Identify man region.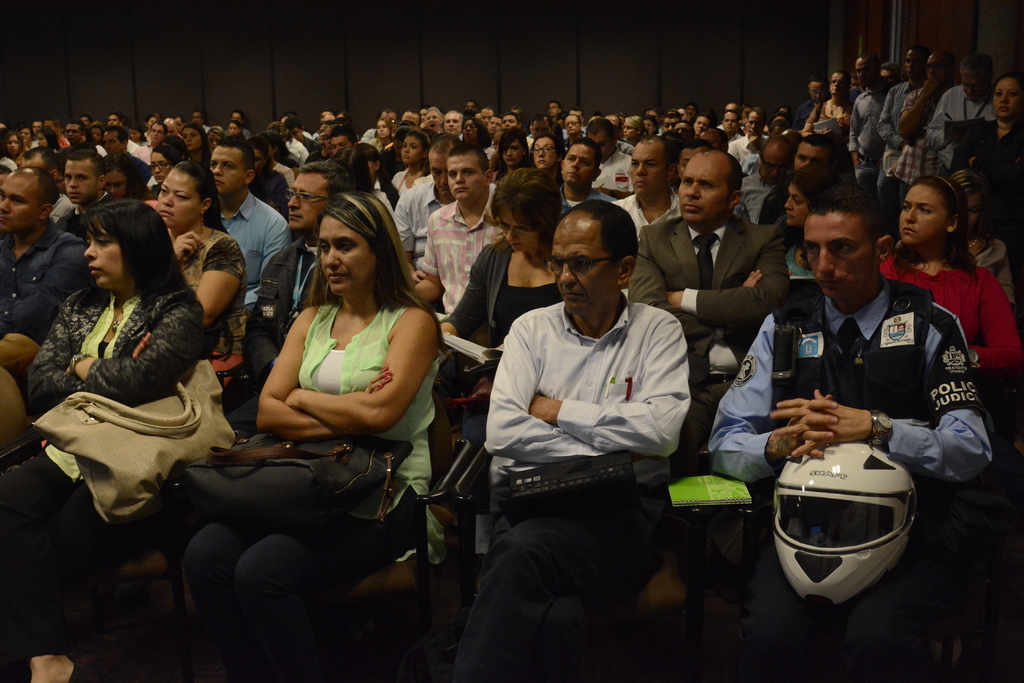
Region: (97,127,155,194).
